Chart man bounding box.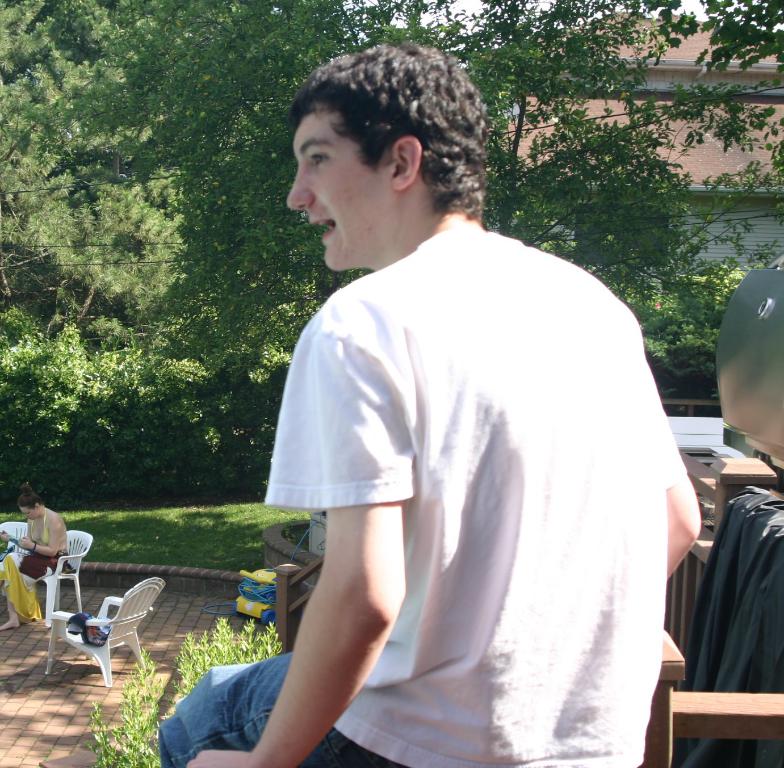
Charted: <bbox>231, 51, 689, 767</bbox>.
